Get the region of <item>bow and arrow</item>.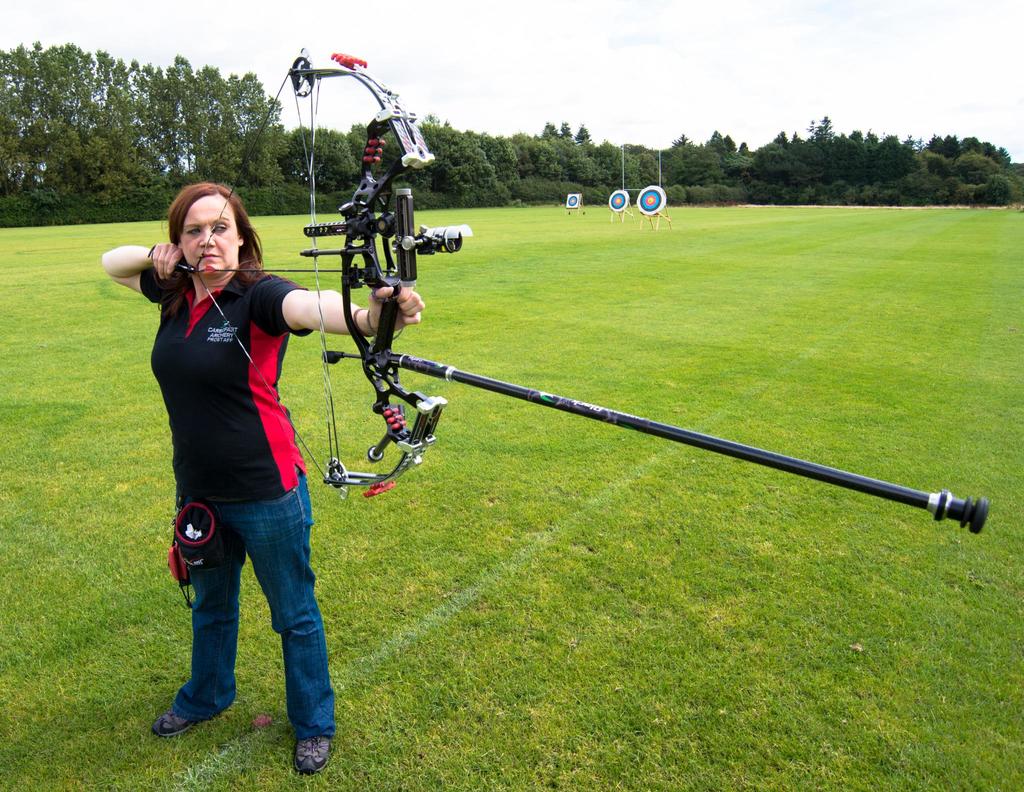
crop(180, 47, 993, 502).
